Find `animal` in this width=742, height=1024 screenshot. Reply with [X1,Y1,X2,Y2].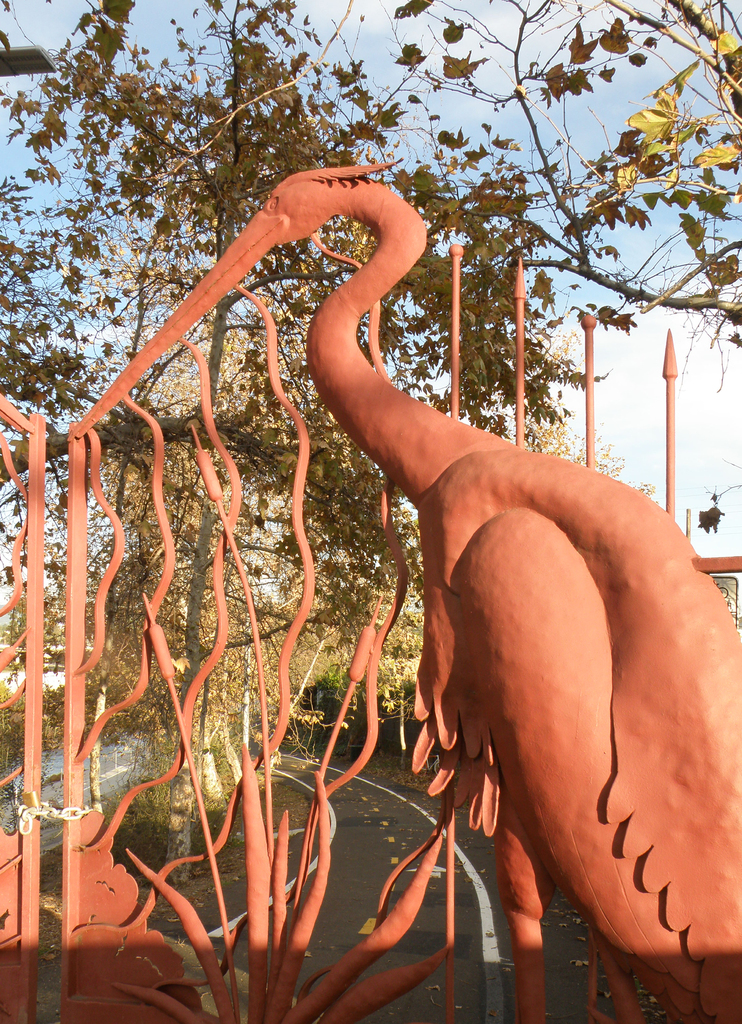
[53,155,741,1023].
